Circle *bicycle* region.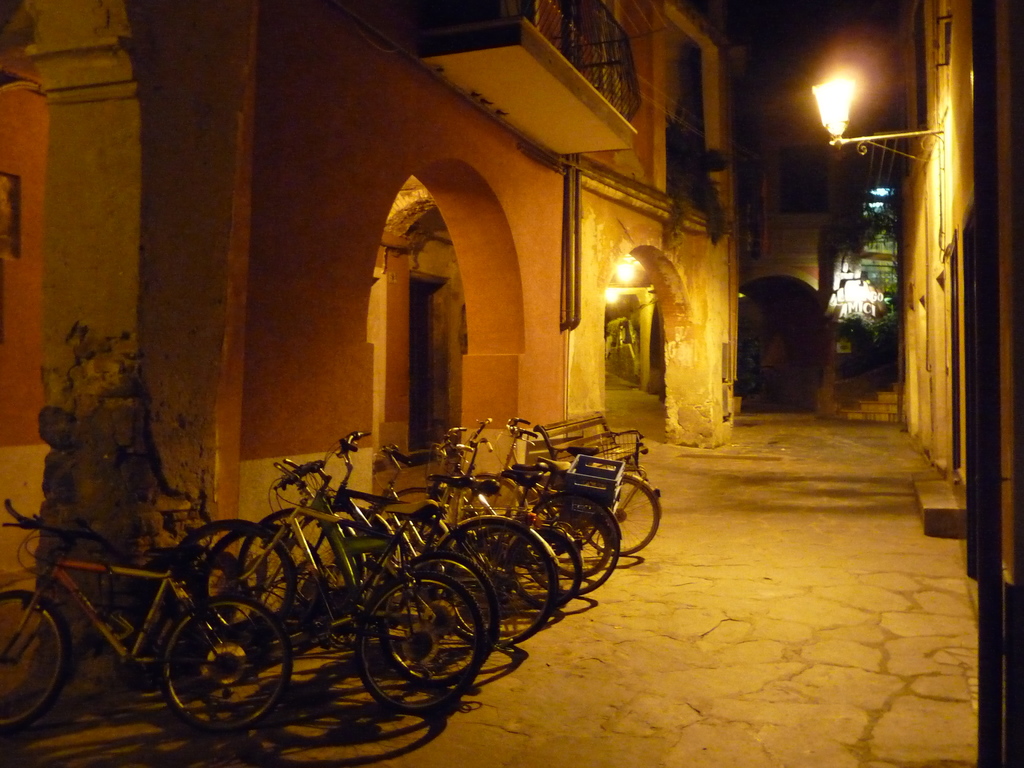
Region: [x1=0, y1=500, x2=293, y2=741].
